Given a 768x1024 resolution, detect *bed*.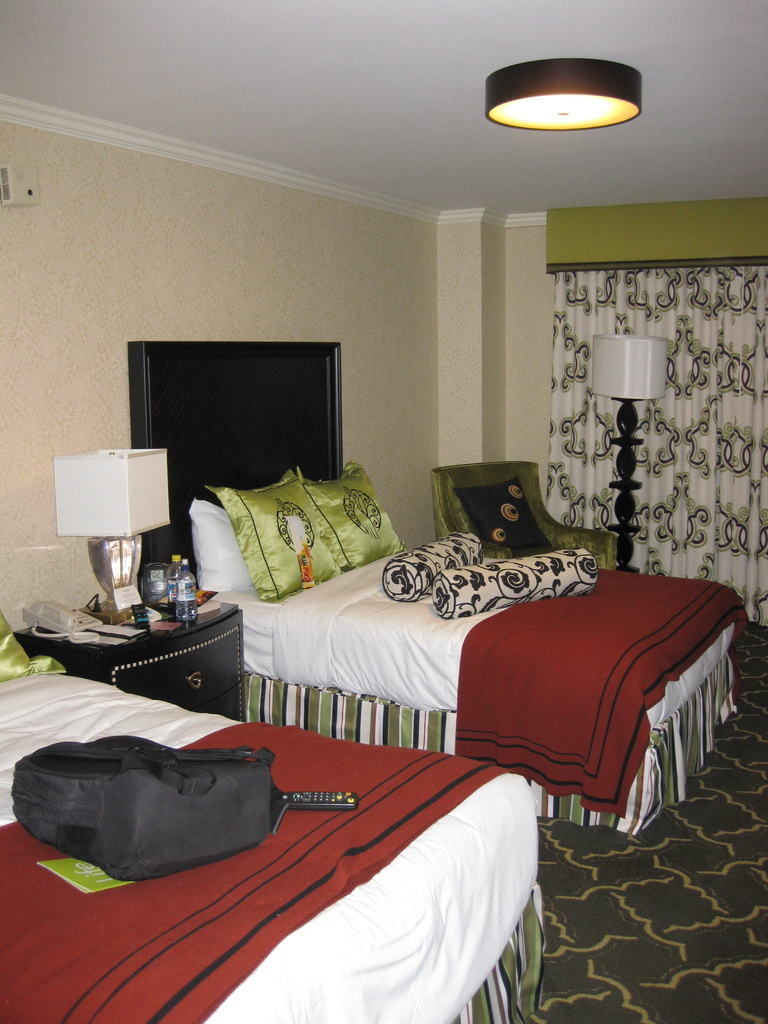
x1=0 y1=591 x2=553 y2=1021.
